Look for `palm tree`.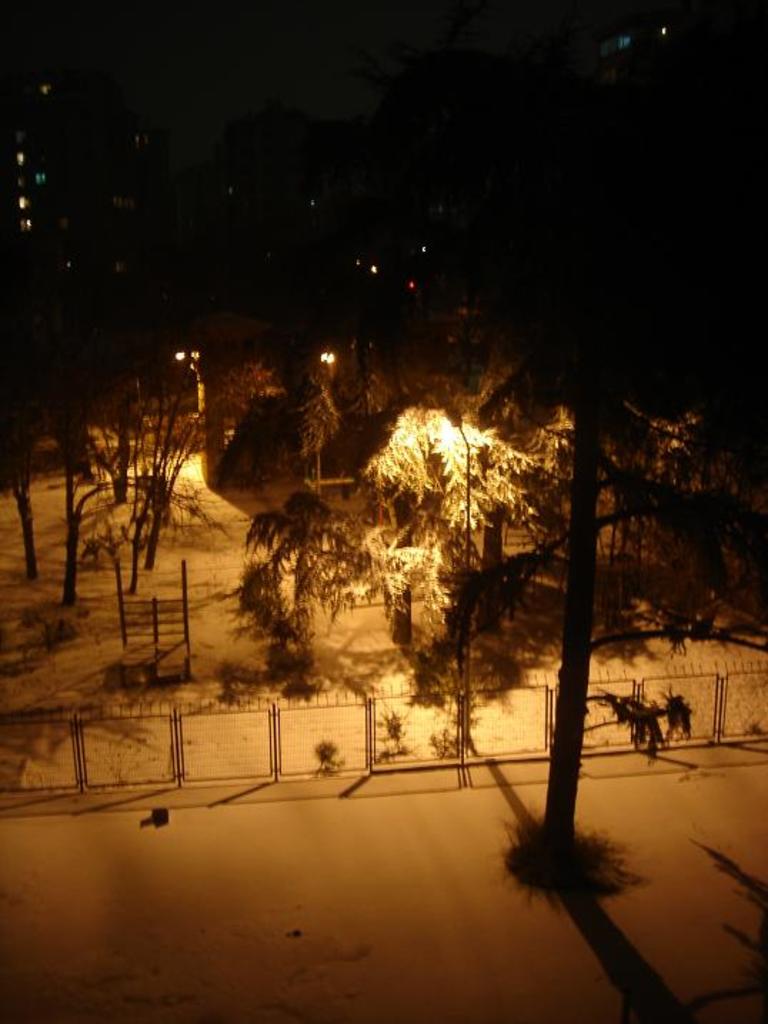
Found: bbox(367, 406, 531, 644).
